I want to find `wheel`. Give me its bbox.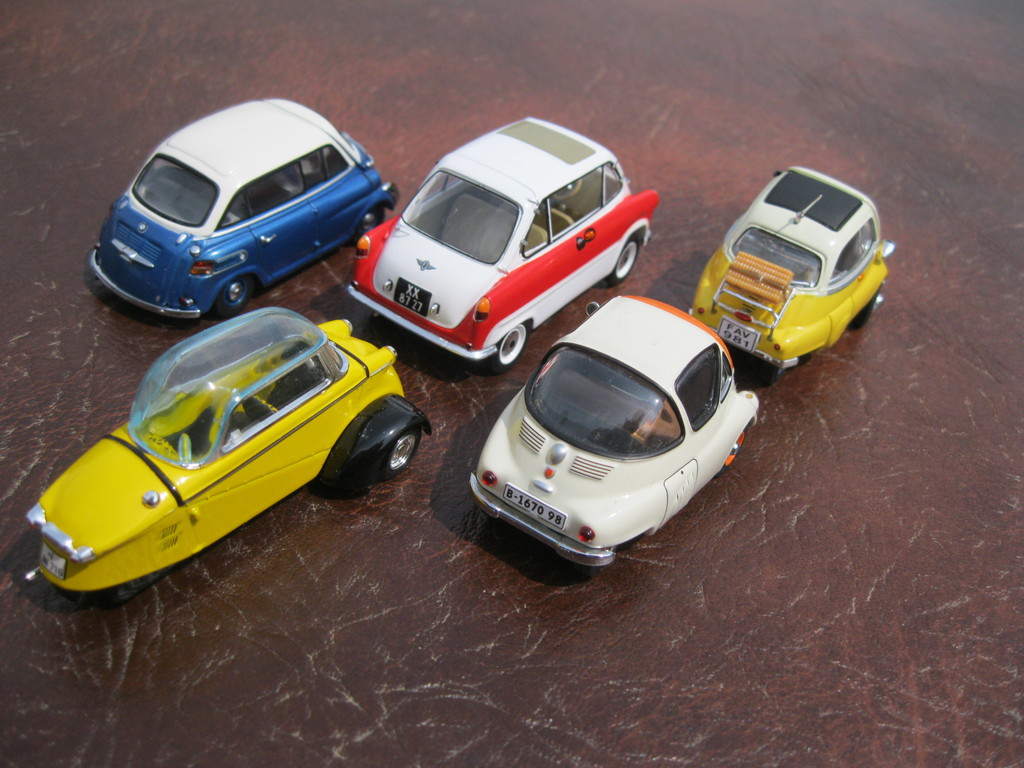
locate(759, 369, 783, 386).
